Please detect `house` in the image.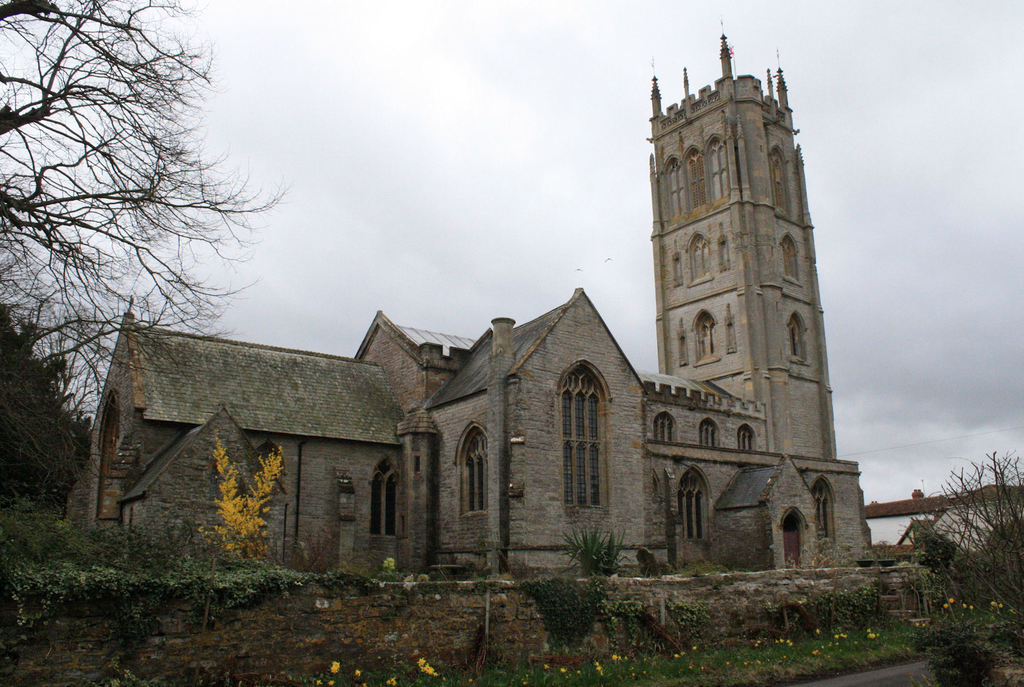
Rect(884, 485, 1023, 570).
